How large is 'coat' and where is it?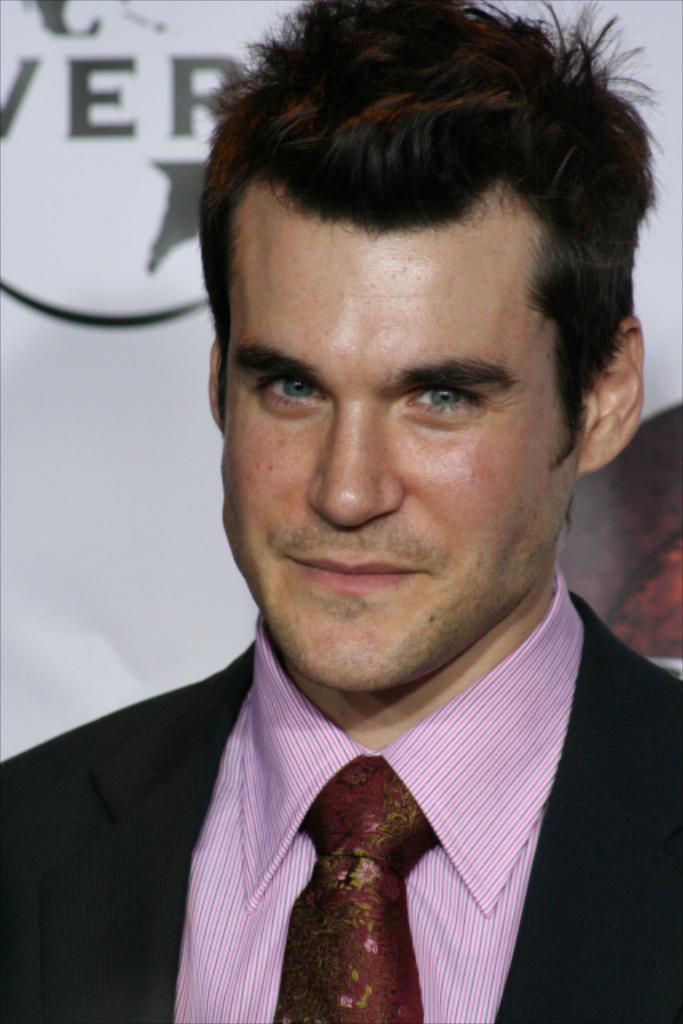
Bounding box: (10,582,681,1022).
